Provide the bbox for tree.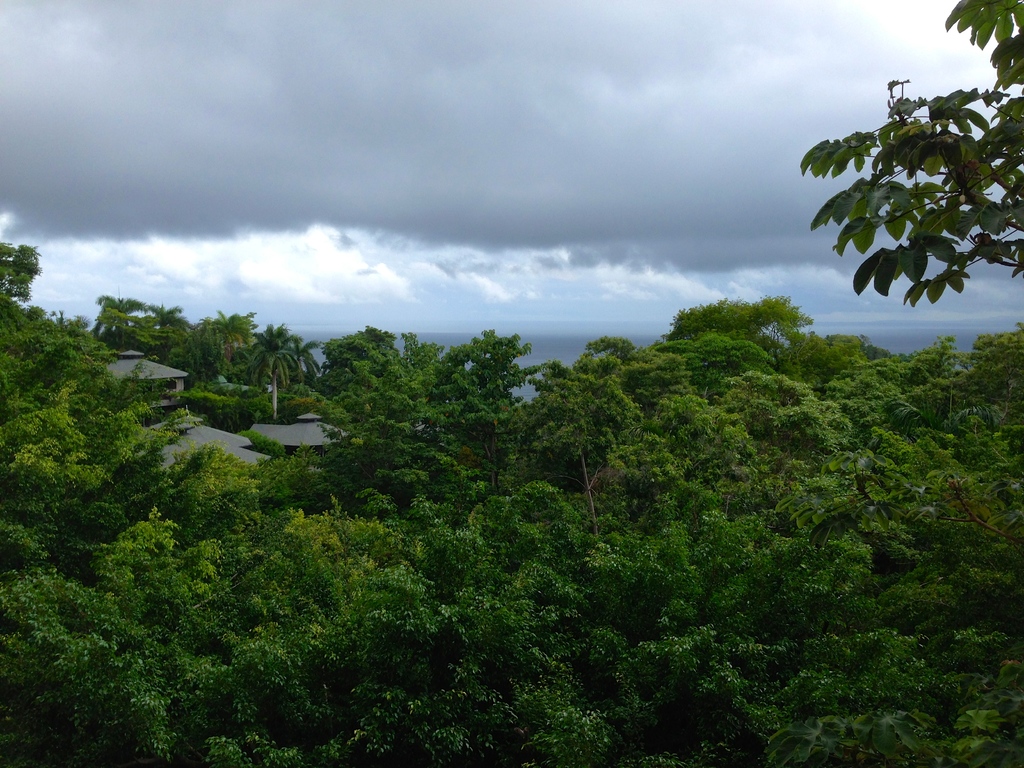
select_region(390, 332, 445, 419).
